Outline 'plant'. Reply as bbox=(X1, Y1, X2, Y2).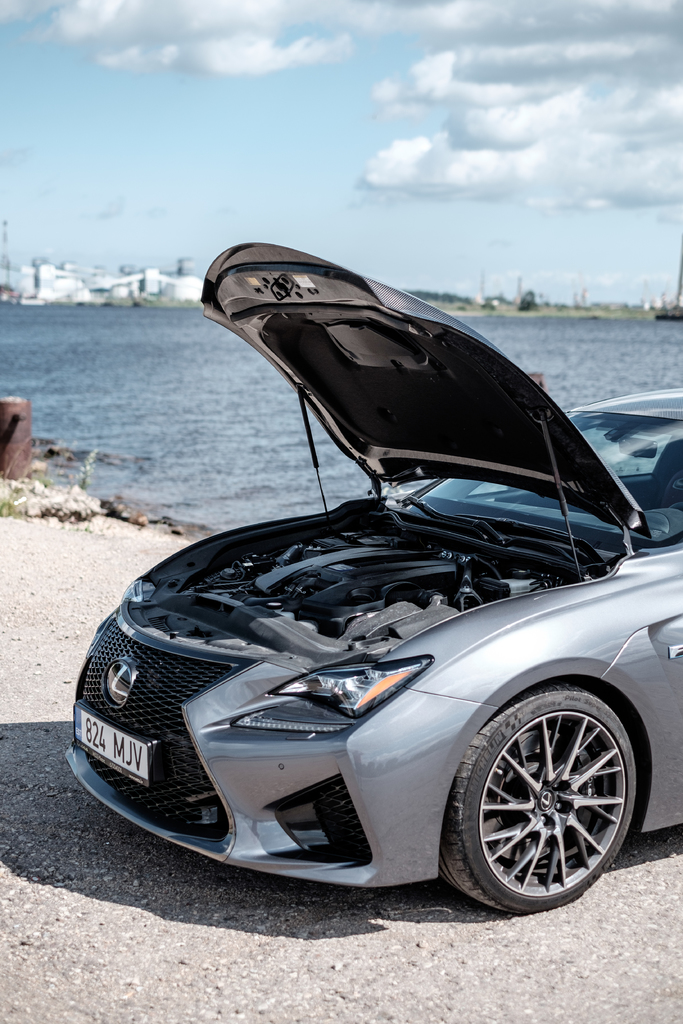
bbox=(72, 440, 100, 498).
